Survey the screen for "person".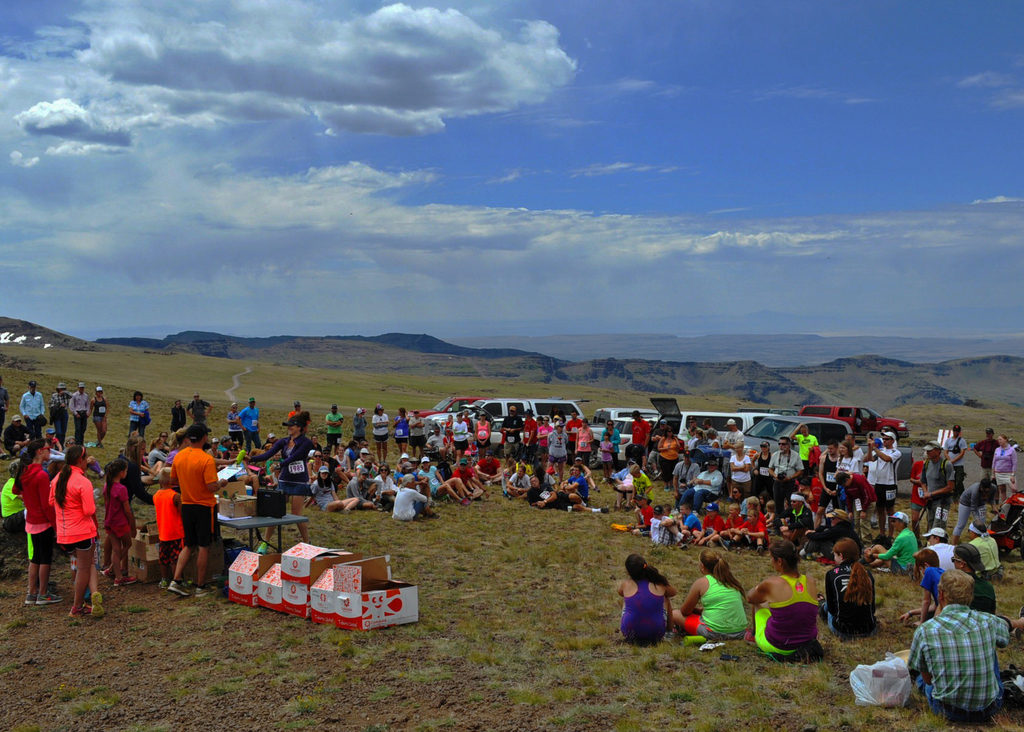
Survey found: rect(601, 422, 625, 463).
